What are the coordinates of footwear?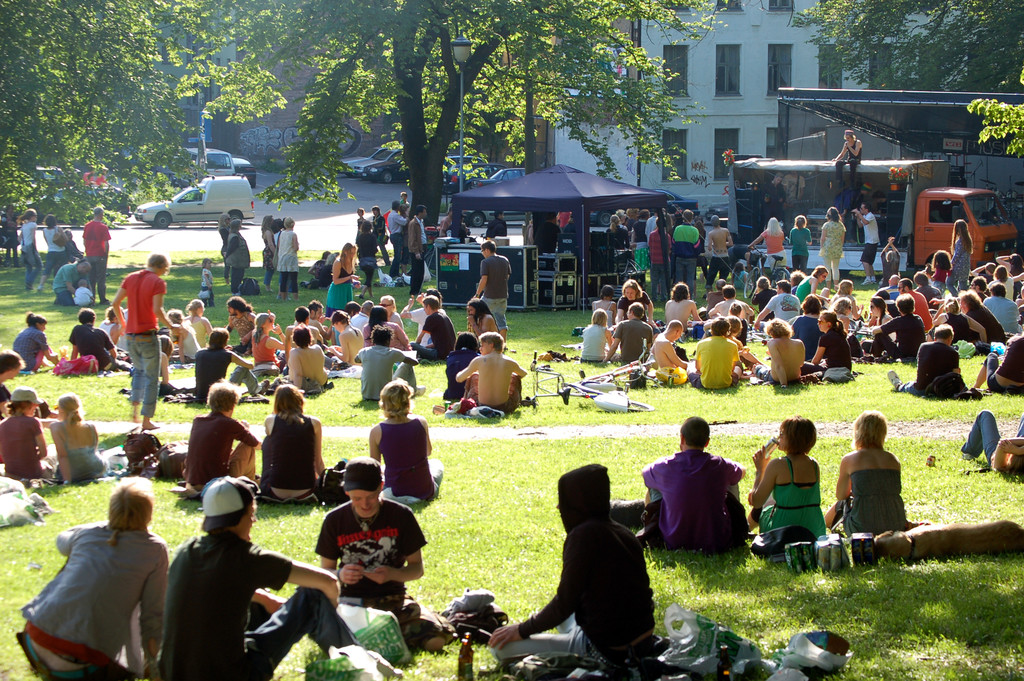
886,373,902,384.
